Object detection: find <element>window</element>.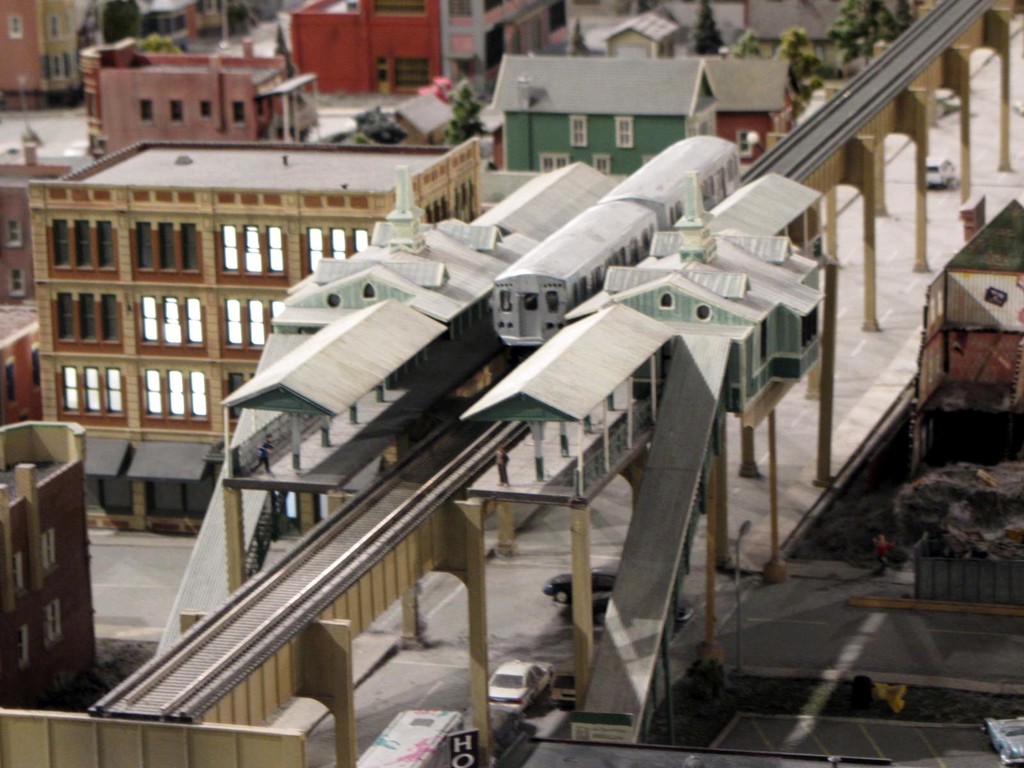
141 368 168 416.
